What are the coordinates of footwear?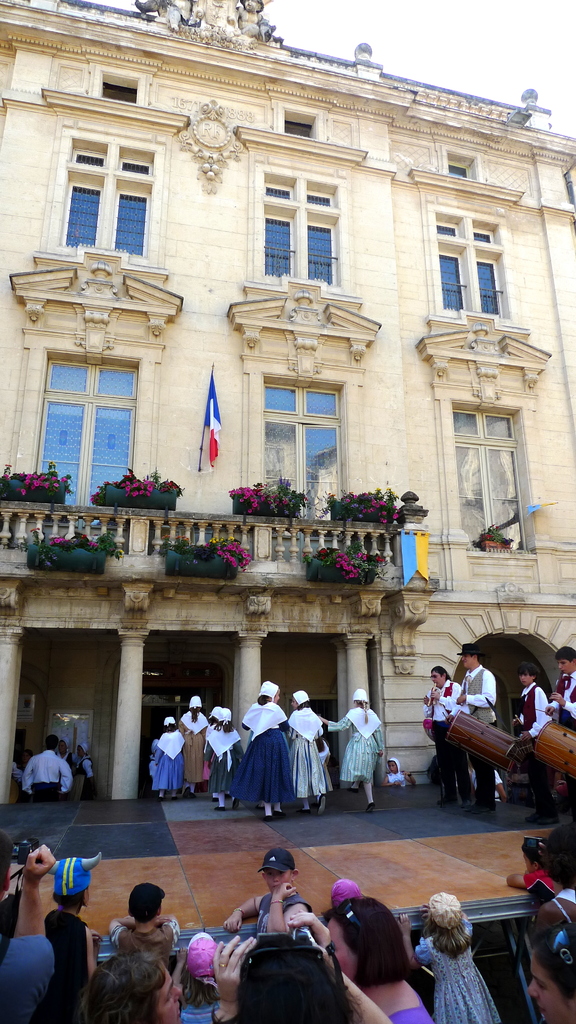
region(525, 809, 543, 822).
